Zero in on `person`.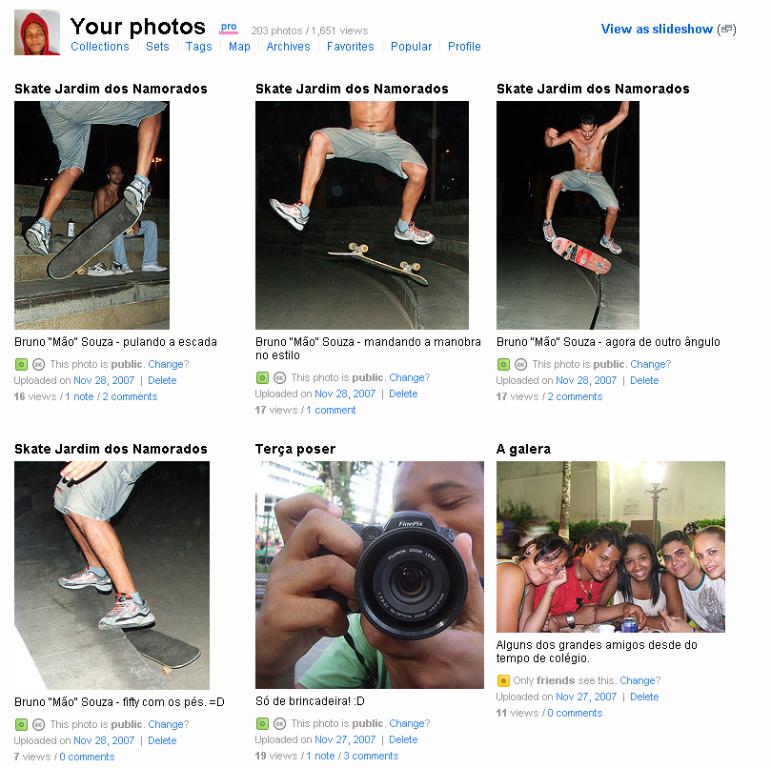
Zeroed in: <box>267,94,436,245</box>.
